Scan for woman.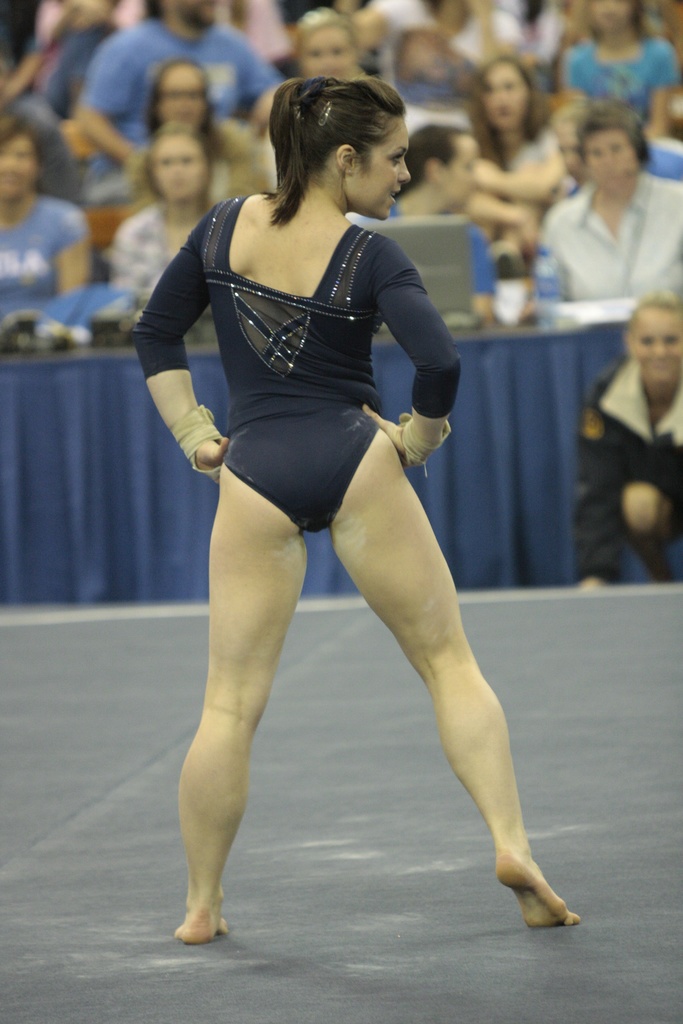
Scan result: x1=110, y1=120, x2=239, y2=338.
